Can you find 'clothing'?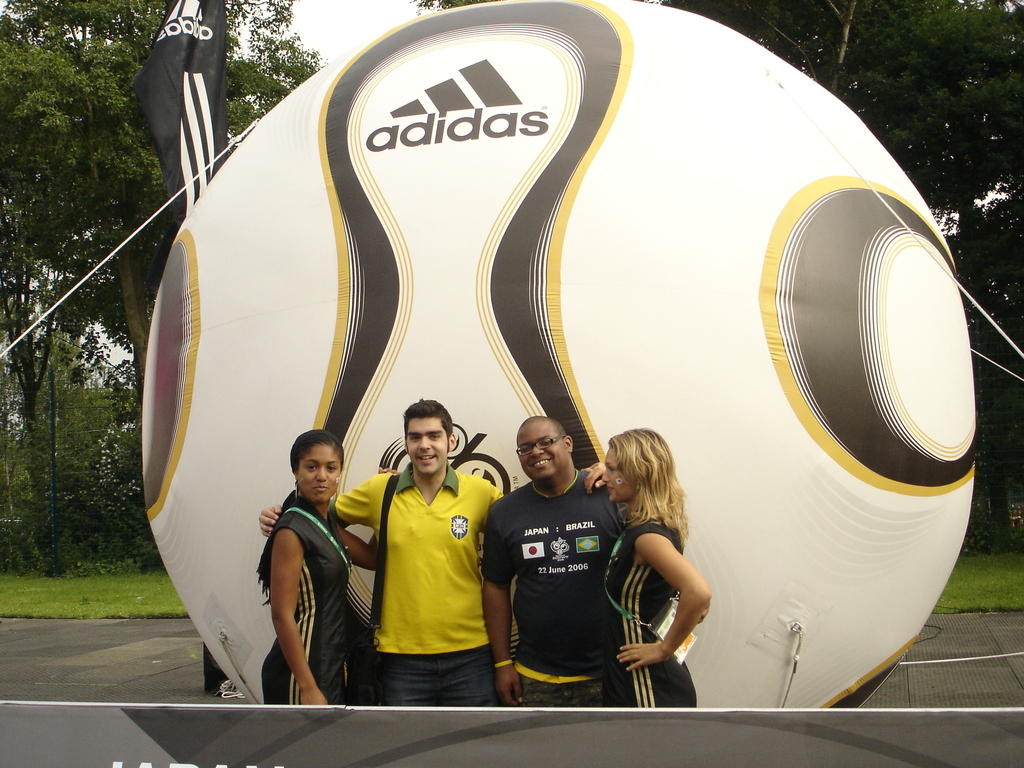
Yes, bounding box: 355:446:497:695.
